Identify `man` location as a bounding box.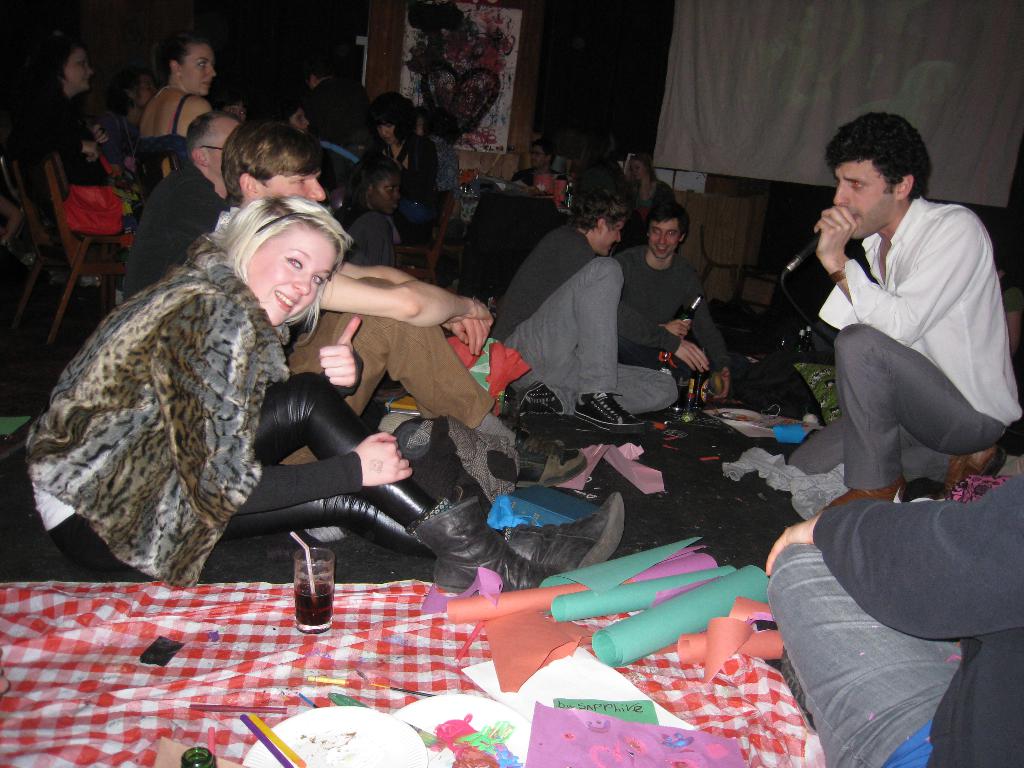
764:474:1023:767.
